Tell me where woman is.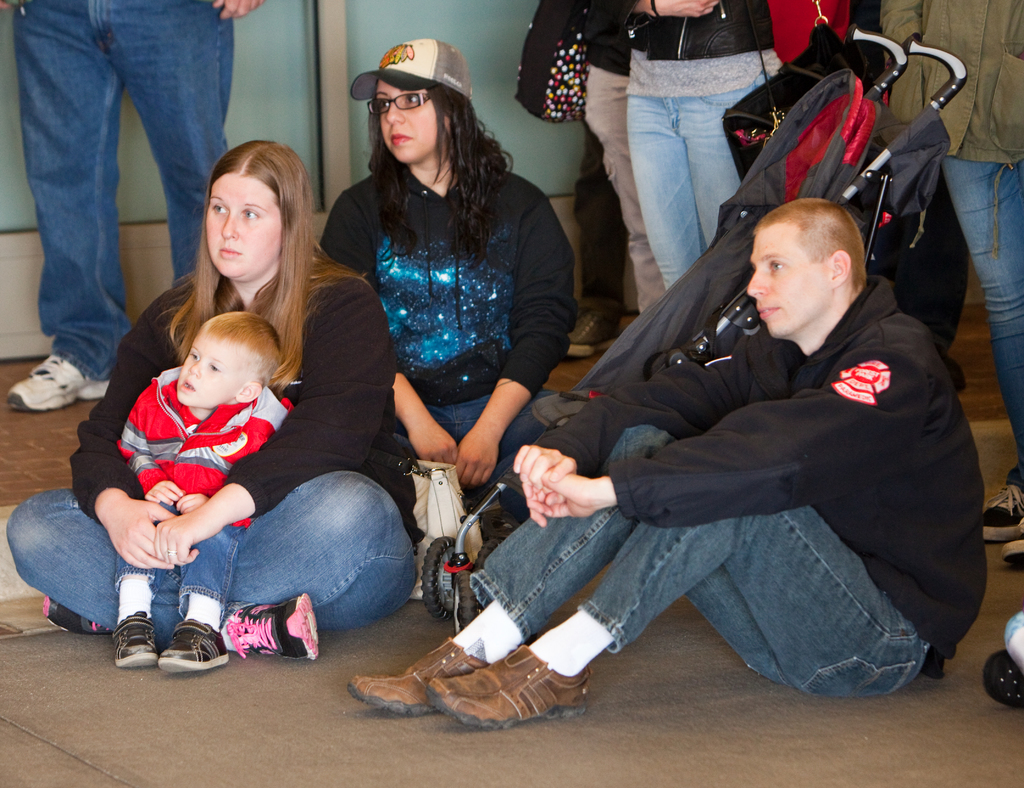
woman is at bbox=(300, 30, 563, 575).
